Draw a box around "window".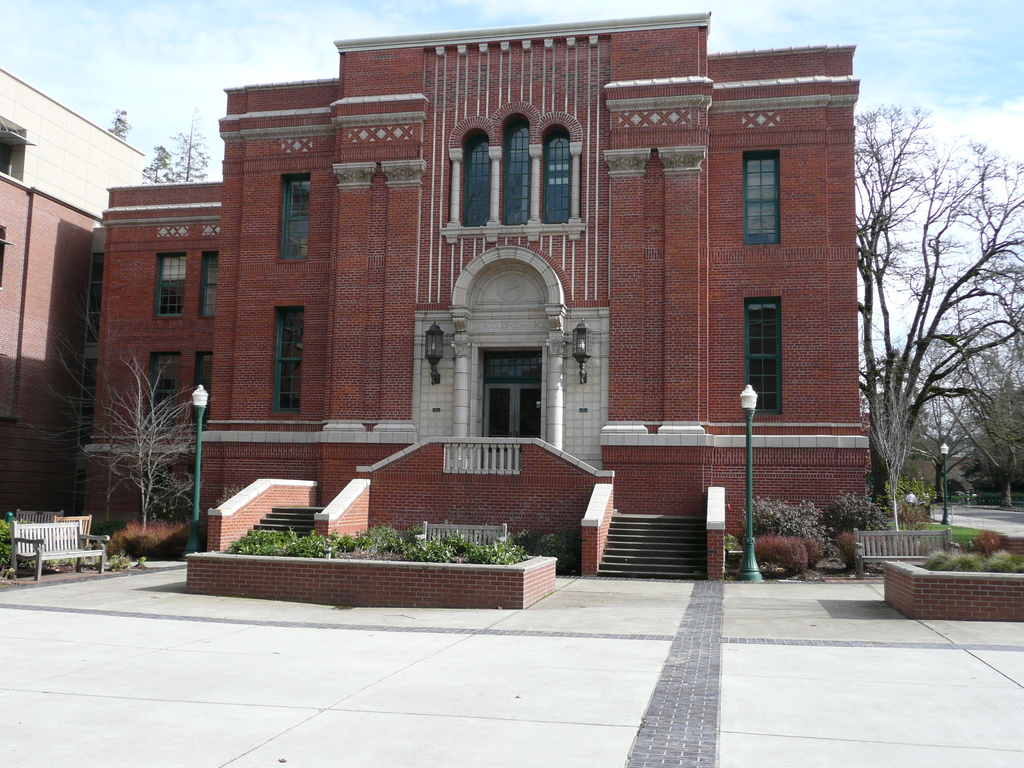
x1=506 y1=124 x2=528 y2=230.
